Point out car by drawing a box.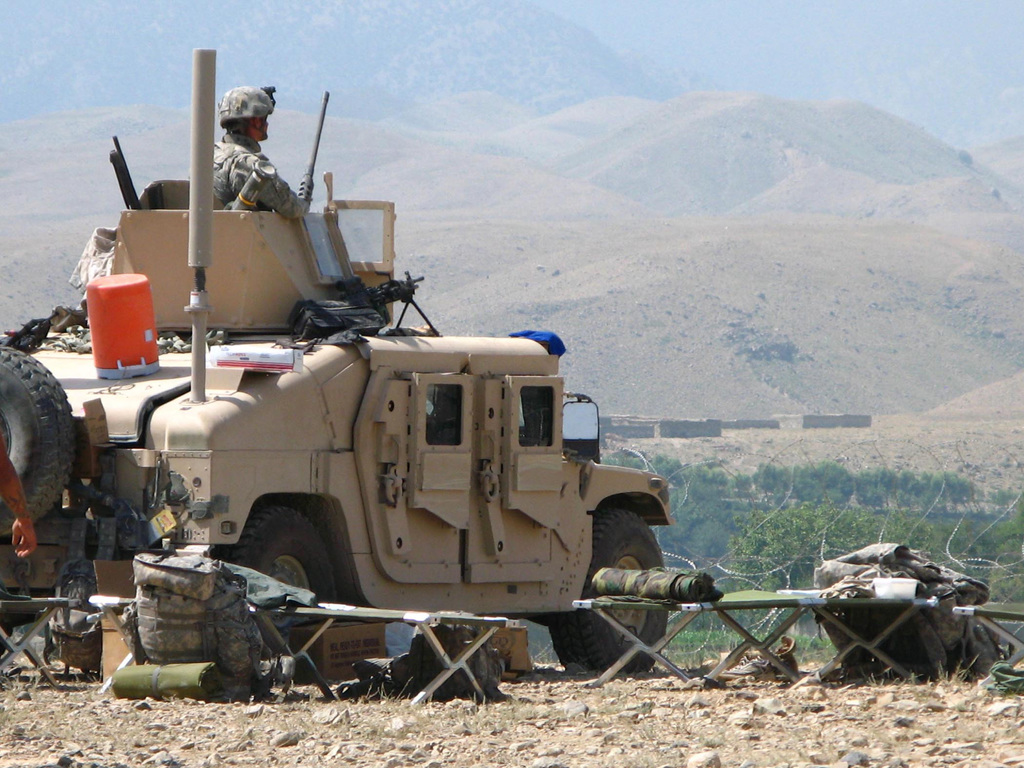
Rect(0, 47, 678, 671).
